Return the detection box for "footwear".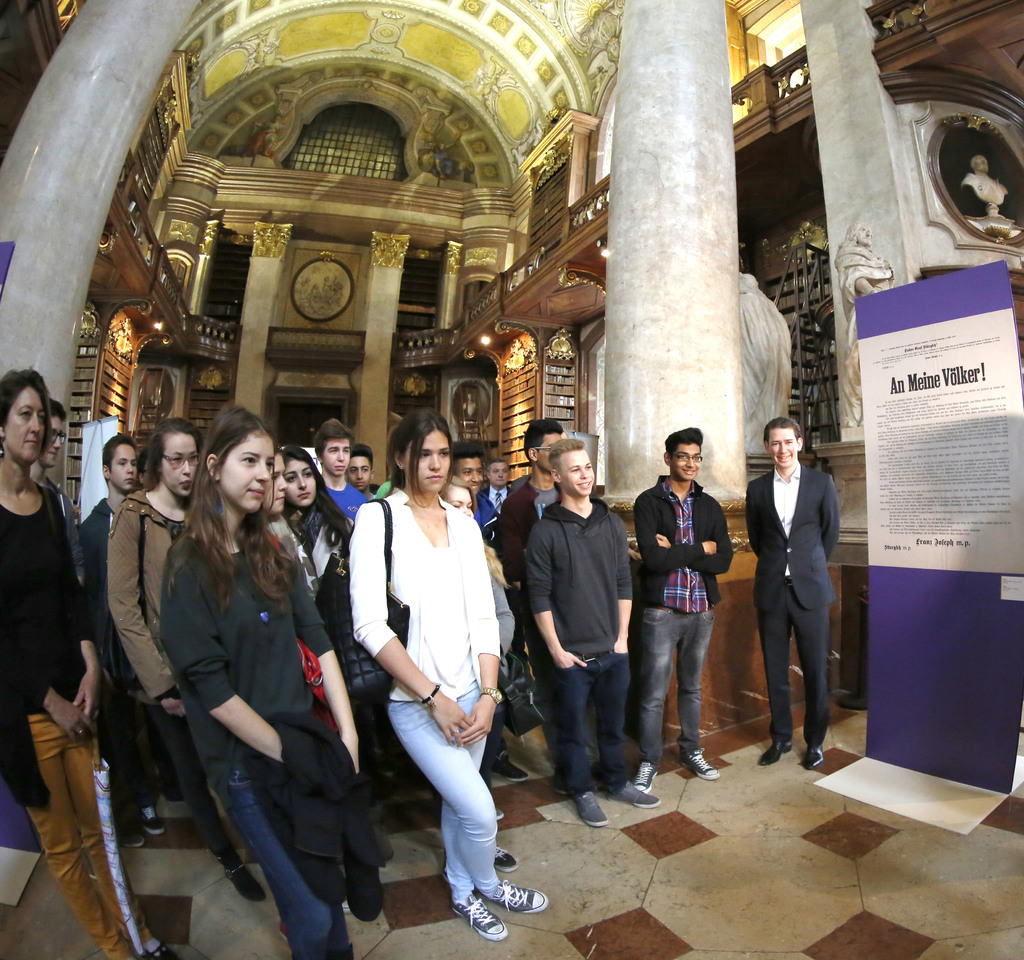
bbox=(339, 895, 357, 915).
